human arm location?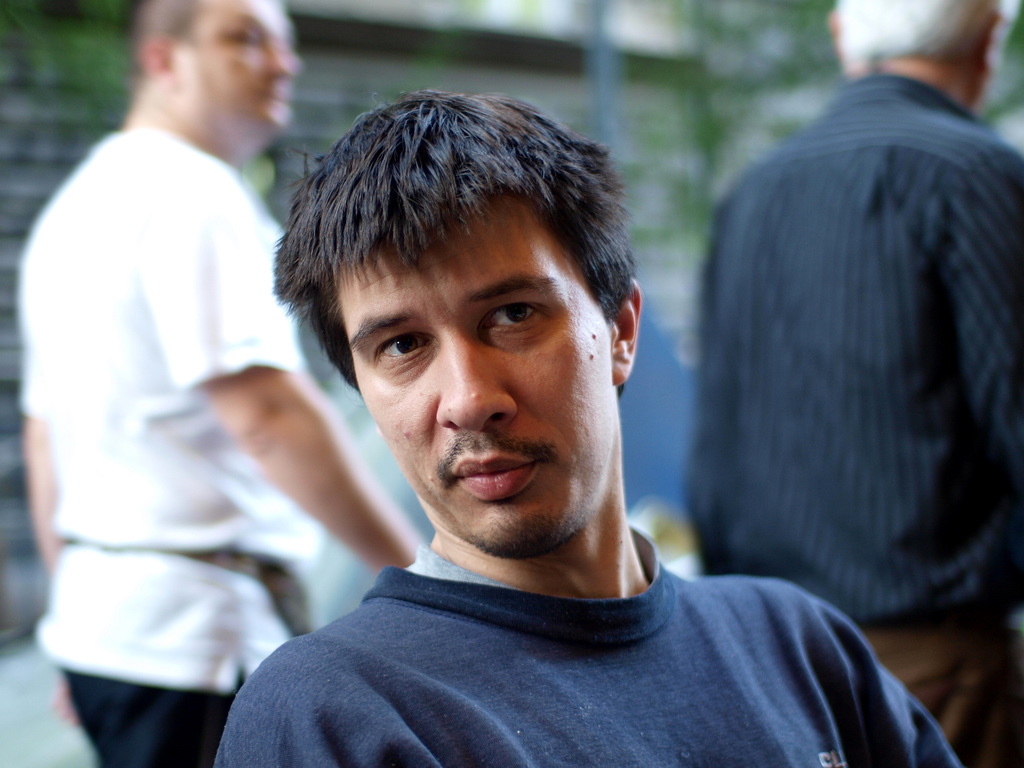
945,148,1023,471
